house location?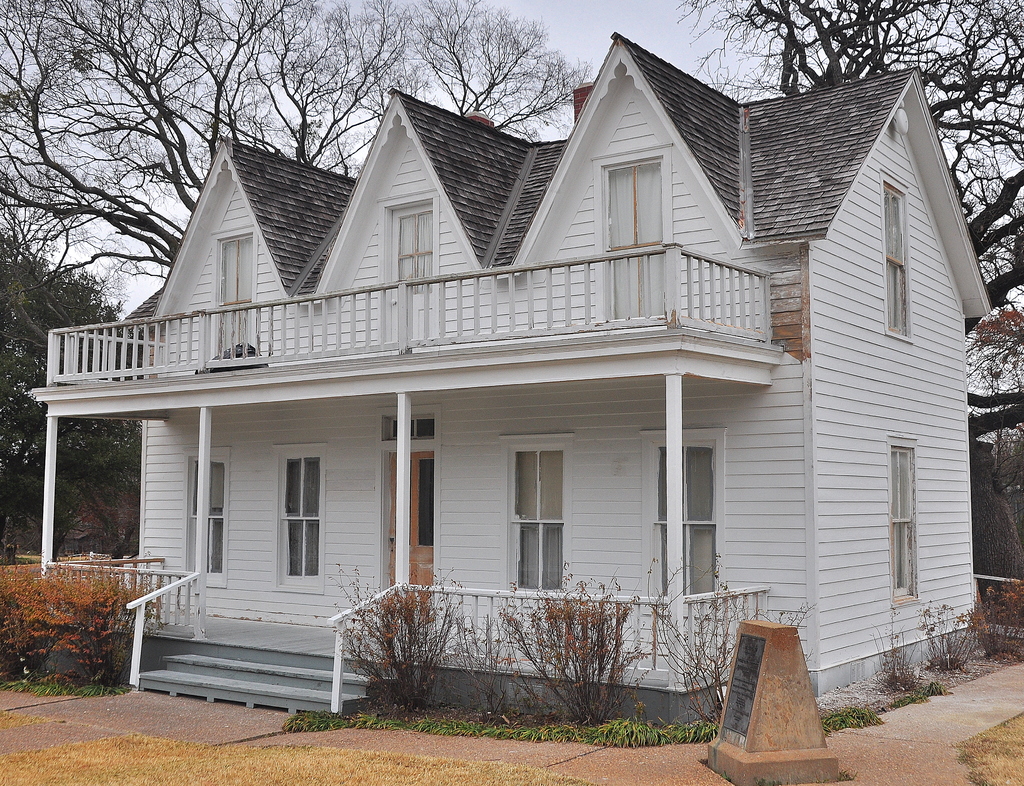
{"x1": 92, "y1": 38, "x2": 952, "y2": 741}
